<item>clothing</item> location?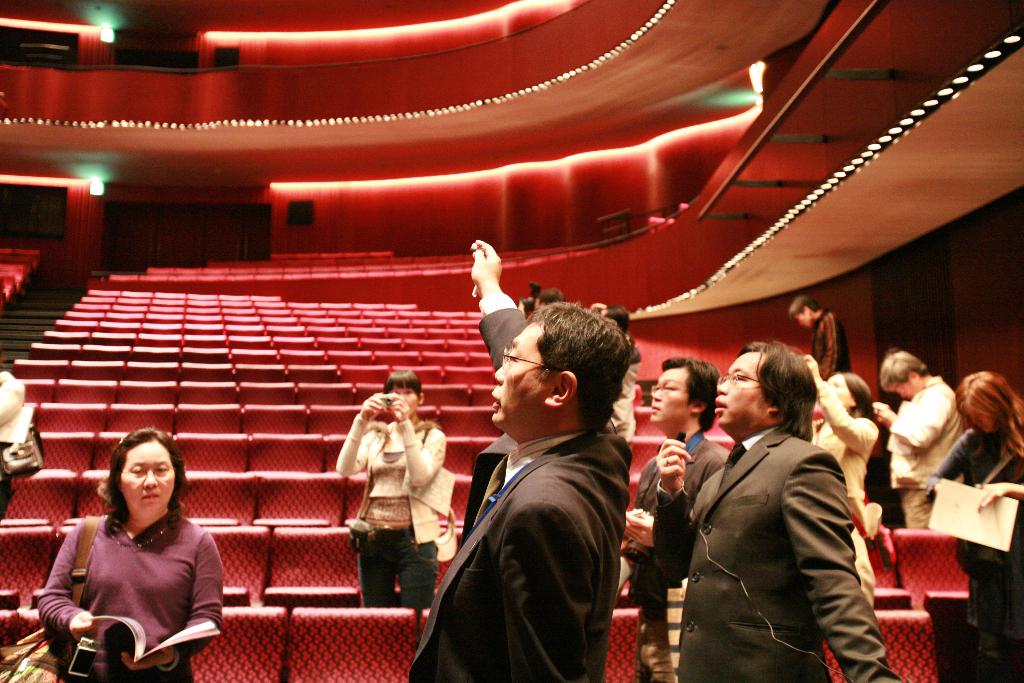
bbox=(888, 368, 958, 537)
